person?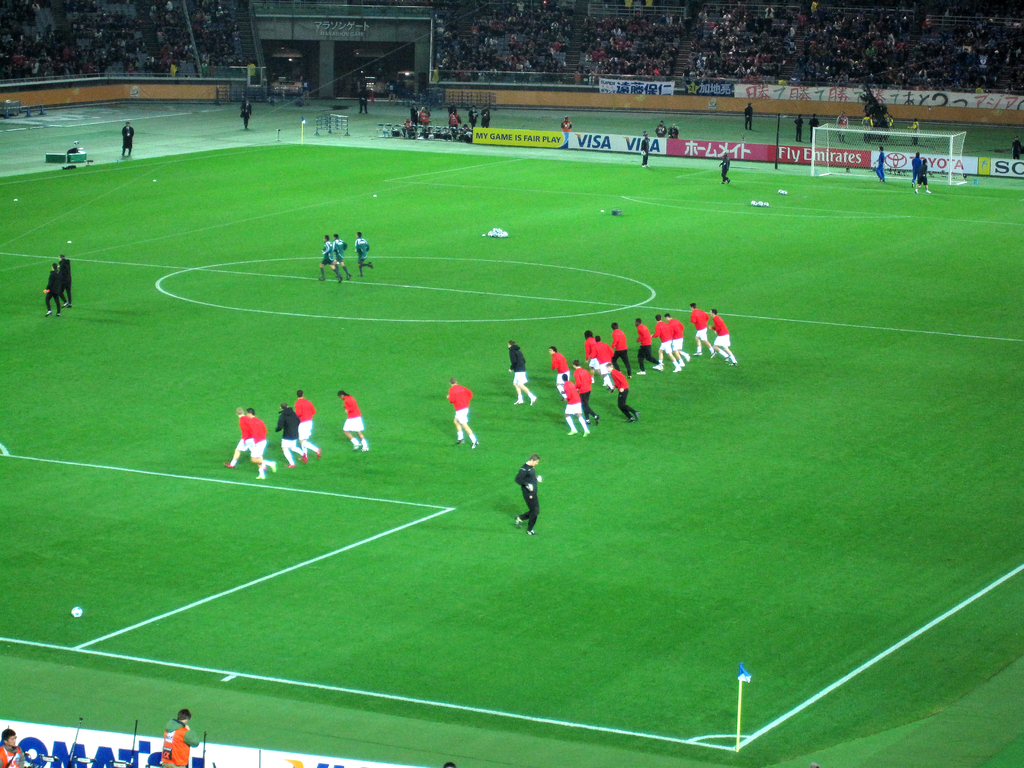
bbox=[328, 227, 358, 281]
